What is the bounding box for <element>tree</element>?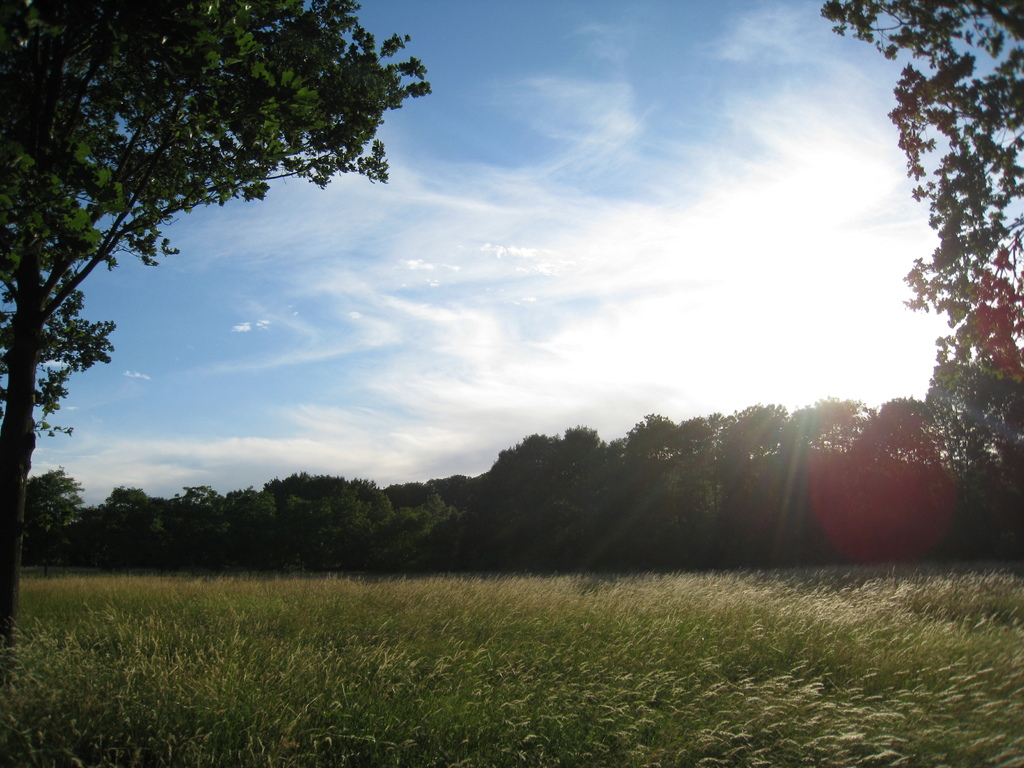
{"left": 832, "top": 38, "right": 1015, "bottom": 559}.
